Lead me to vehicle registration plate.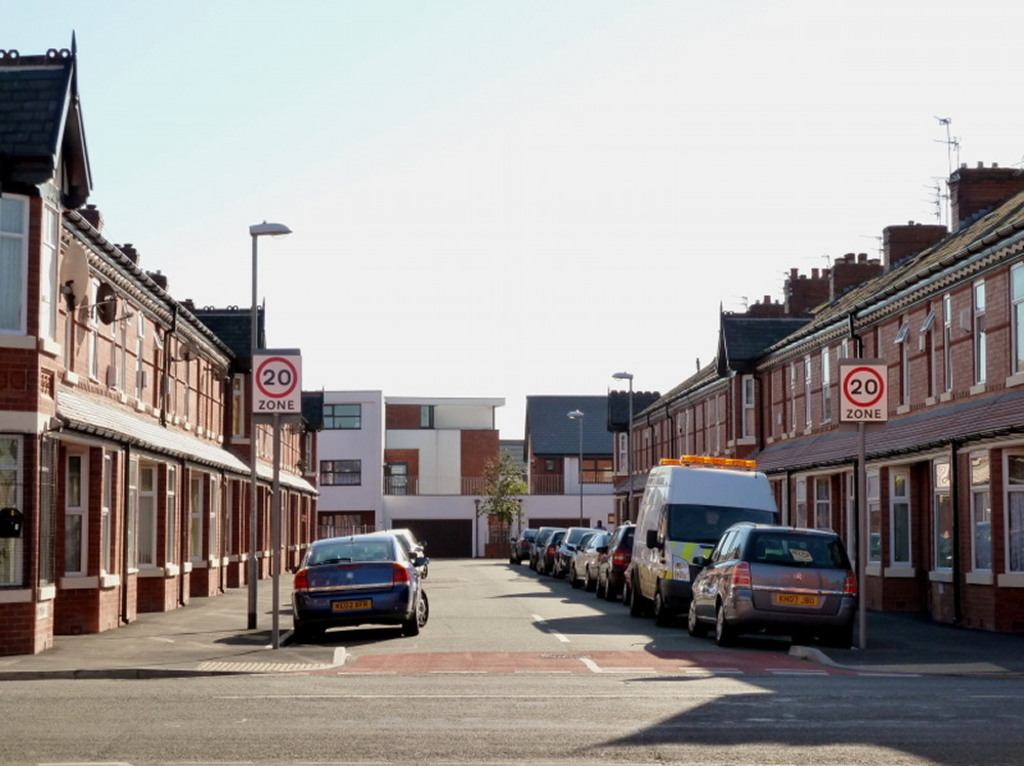
Lead to bbox=[771, 585, 815, 607].
